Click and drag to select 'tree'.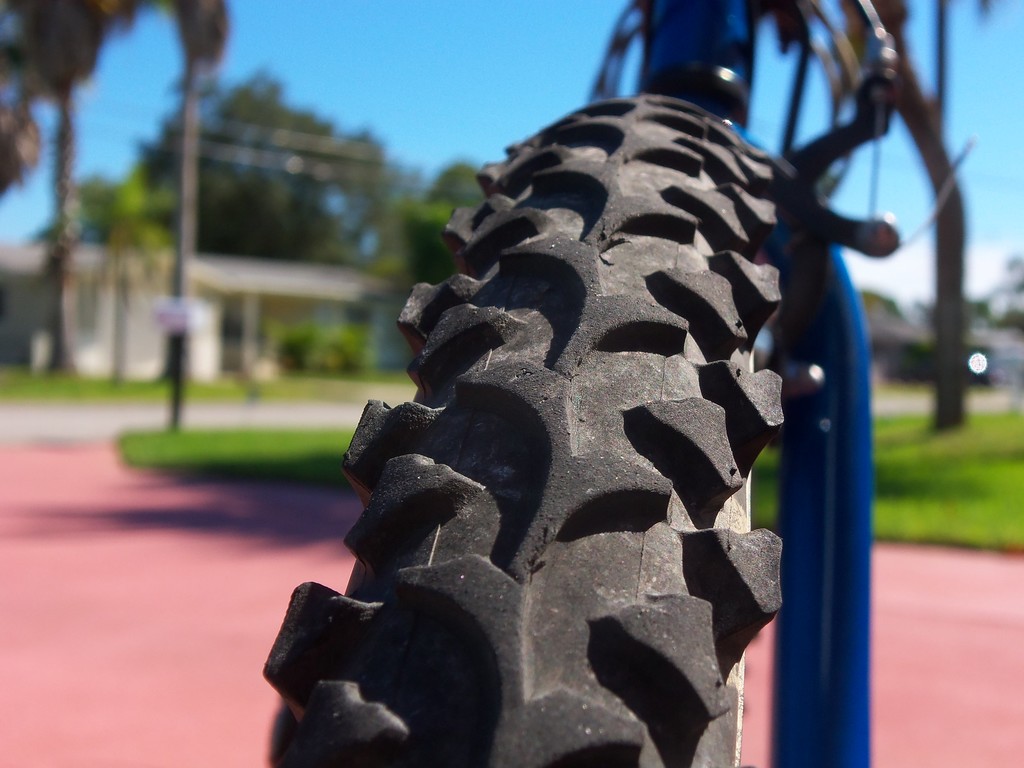
Selection: crop(0, 0, 158, 392).
